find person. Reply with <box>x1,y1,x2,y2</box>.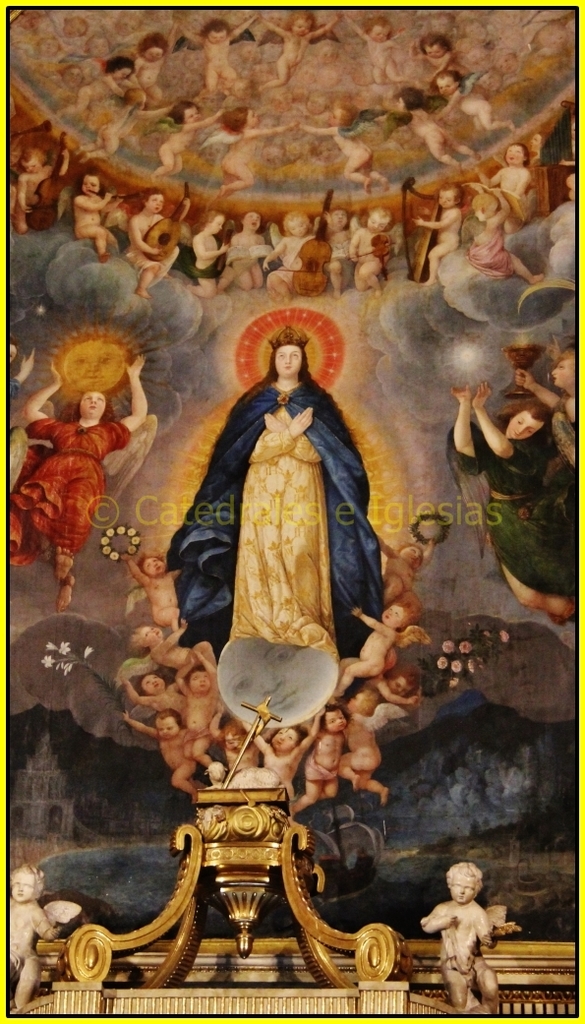
<box>174,659,225,776</box>.
